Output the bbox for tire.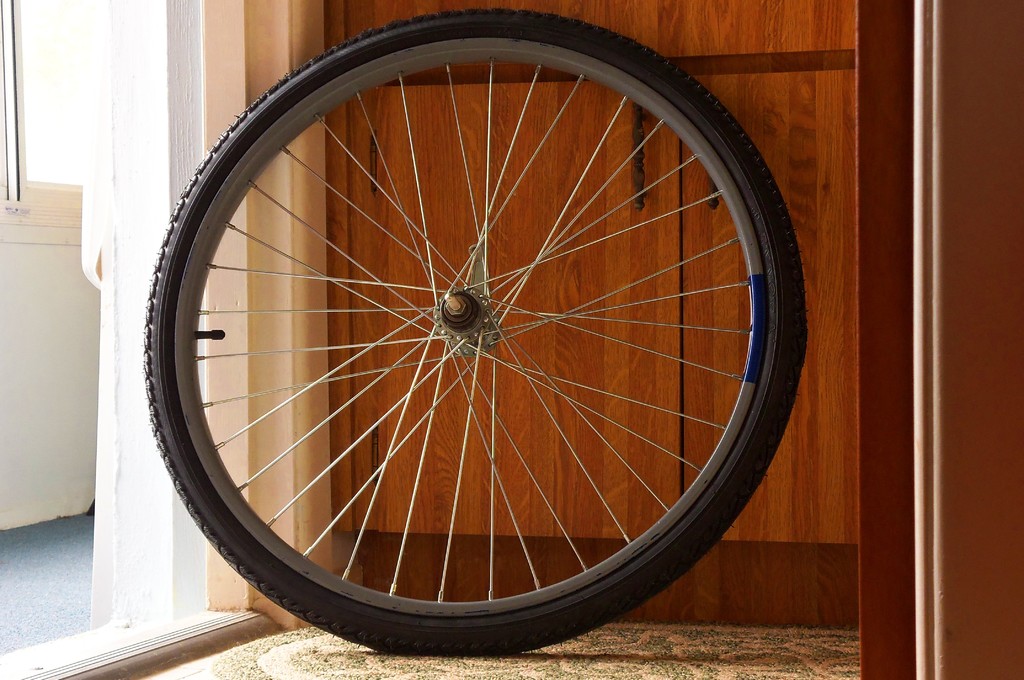
160:26:796:635.
